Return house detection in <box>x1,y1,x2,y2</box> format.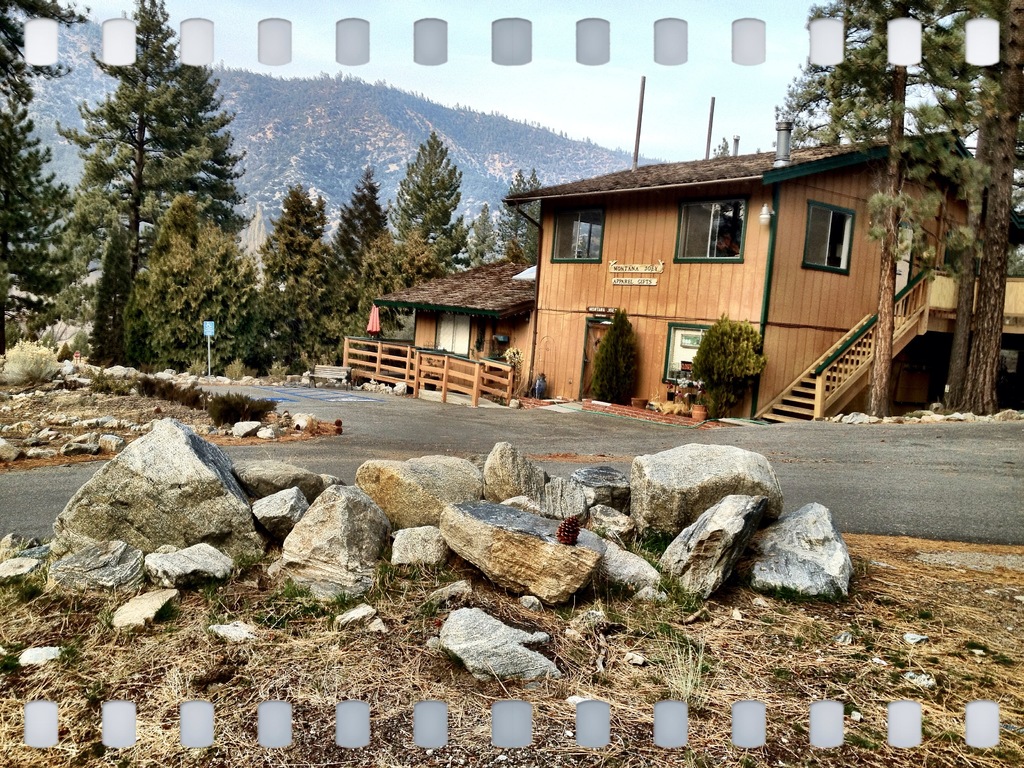
<box>381,259,539,367</box>.
